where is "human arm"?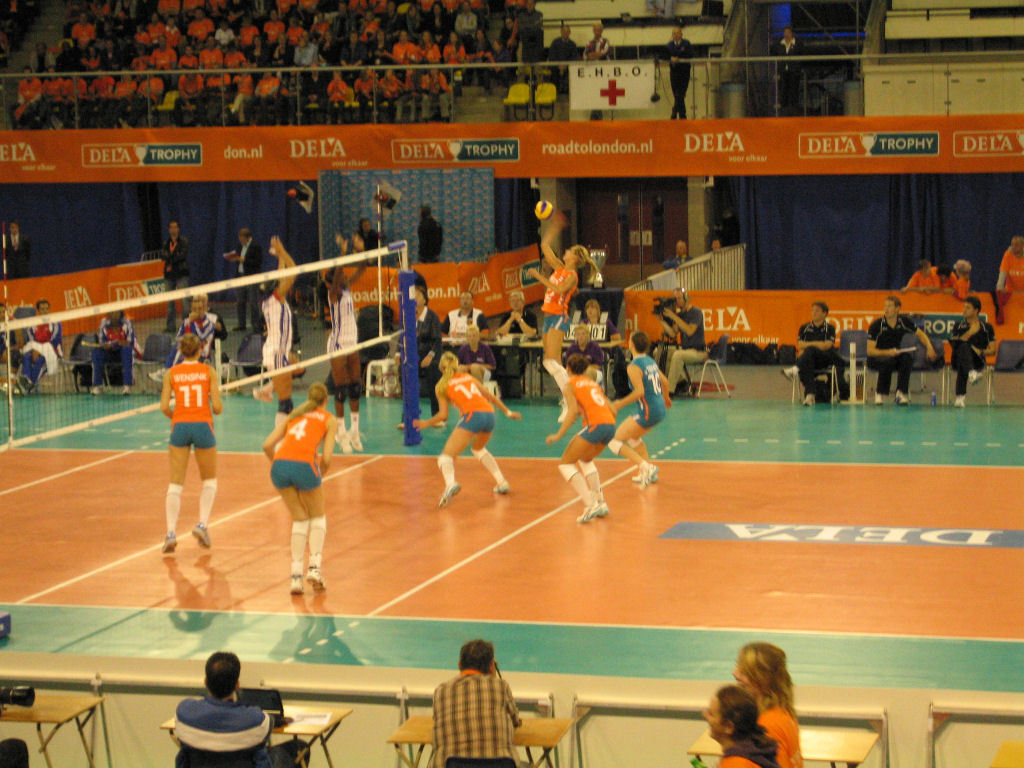
423,71,439,93.
